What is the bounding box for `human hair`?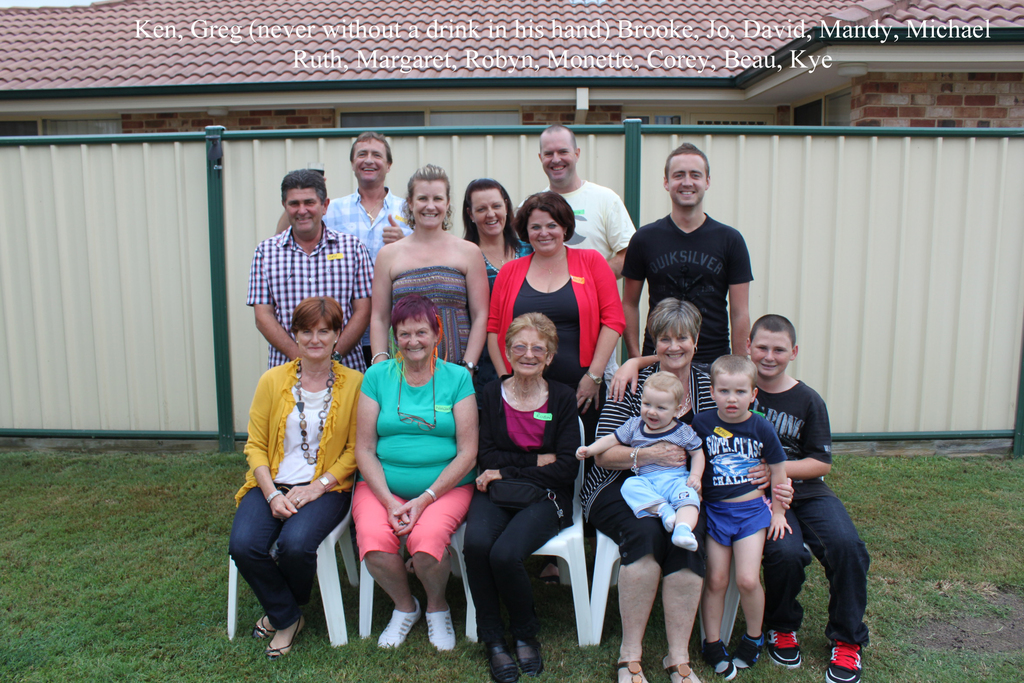
294, 293, 345, 336.
